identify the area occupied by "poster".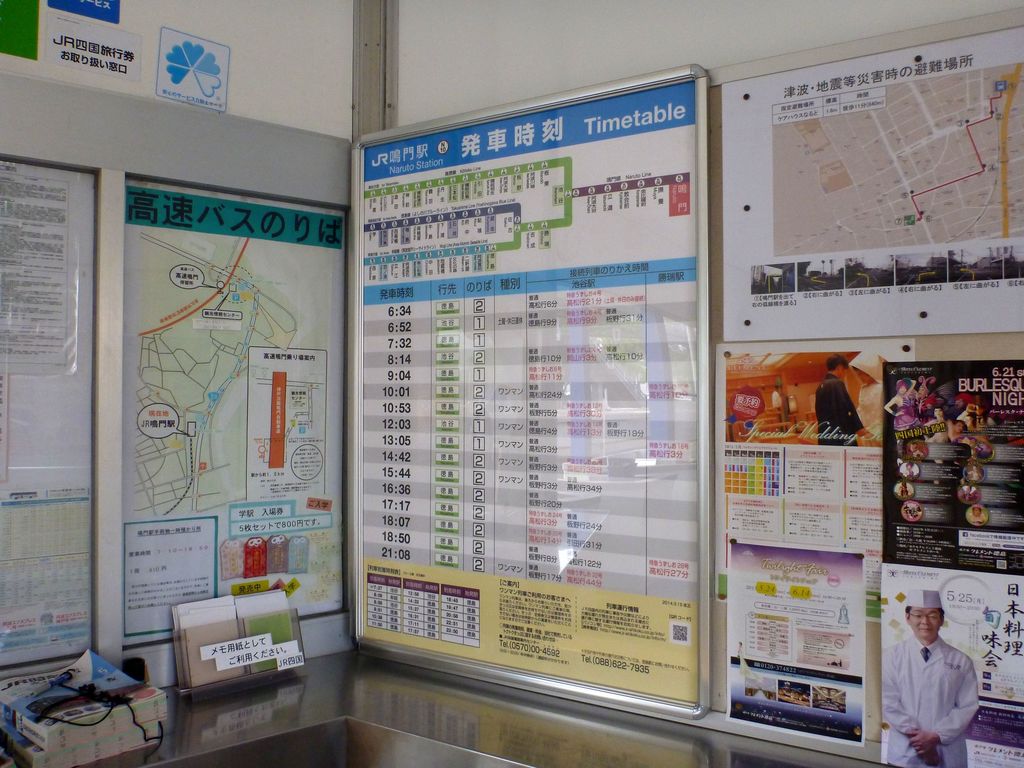
Area: <bbox>721, 28, 1023, 335</bbox>.
